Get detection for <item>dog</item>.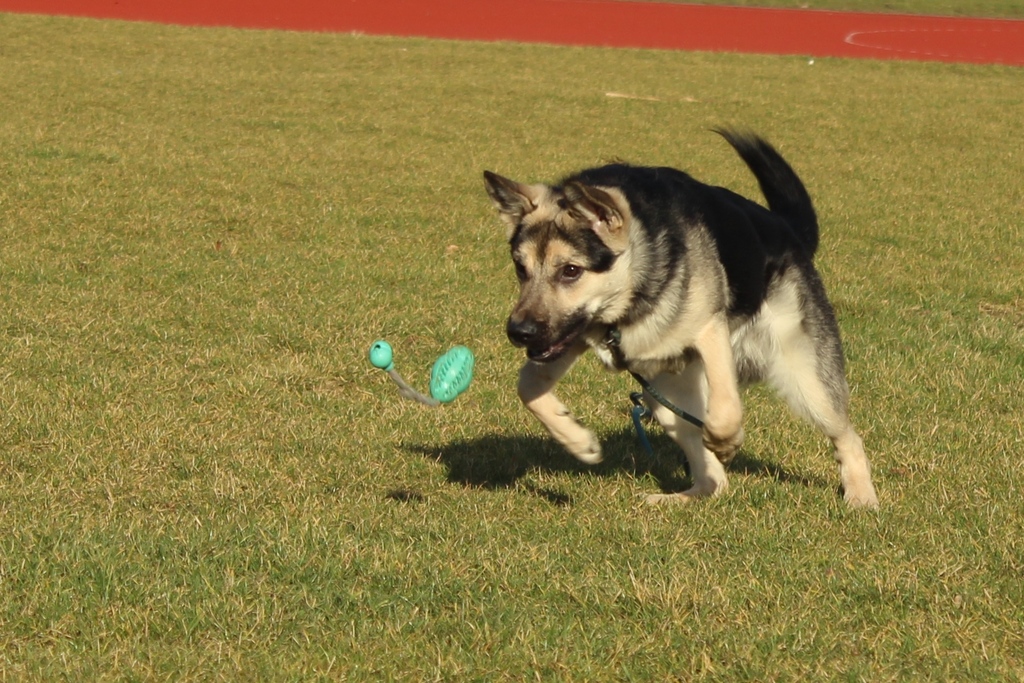
Detection: [left=479, top=119, right=883, bottom=513].
